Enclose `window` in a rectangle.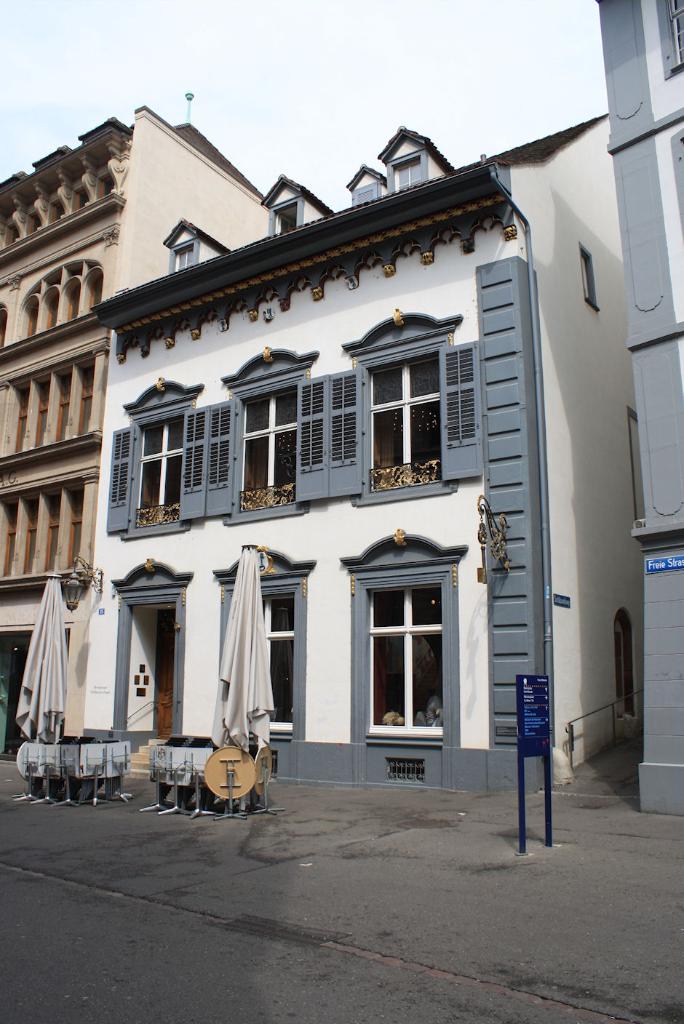
[268,196,301,232].
